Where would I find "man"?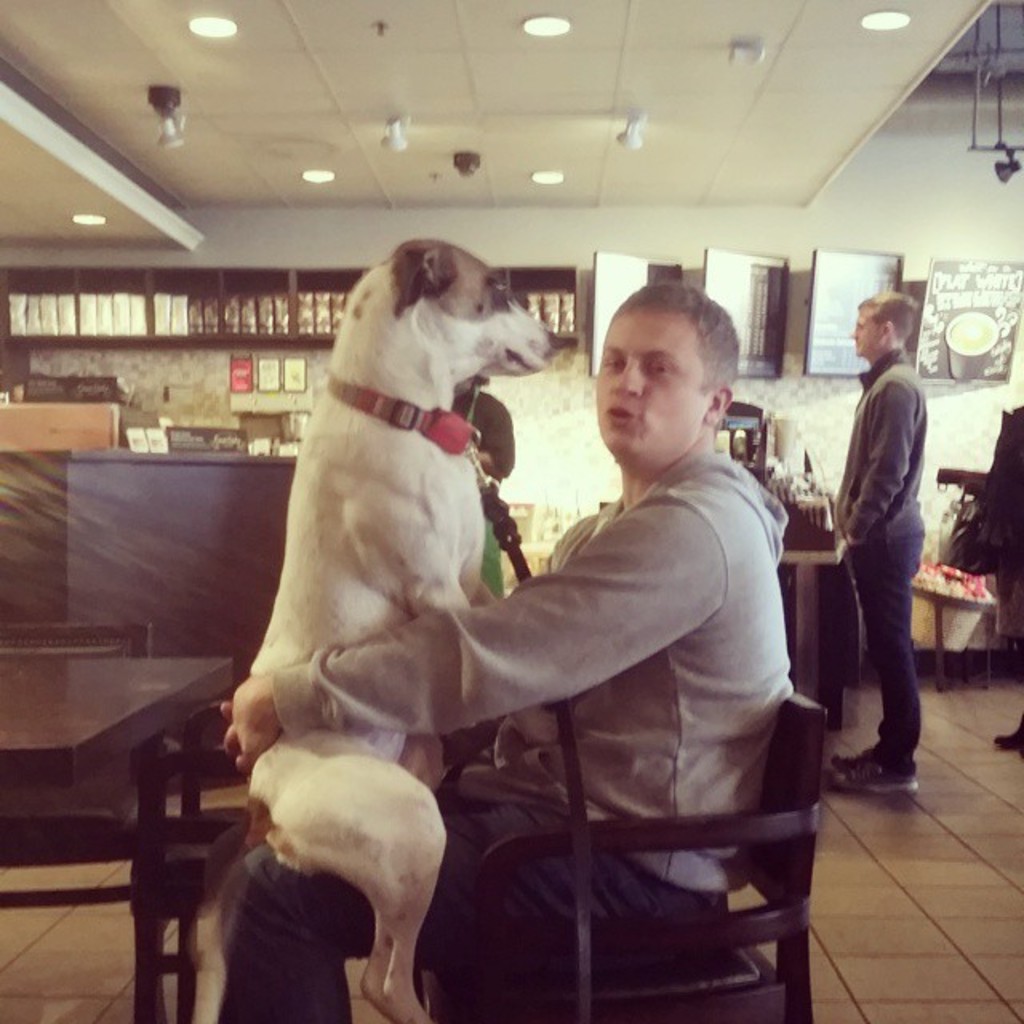
At (left=827, top=288, right=923, bottom=794).
